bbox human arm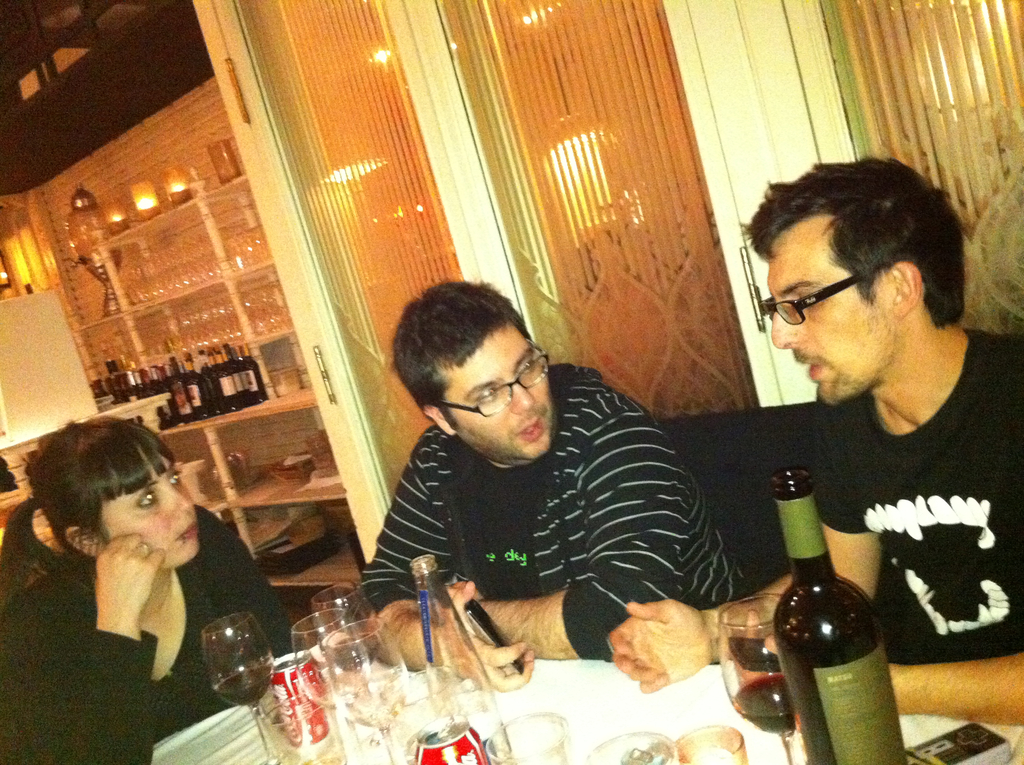
rect(378, 408, 695, 663)
